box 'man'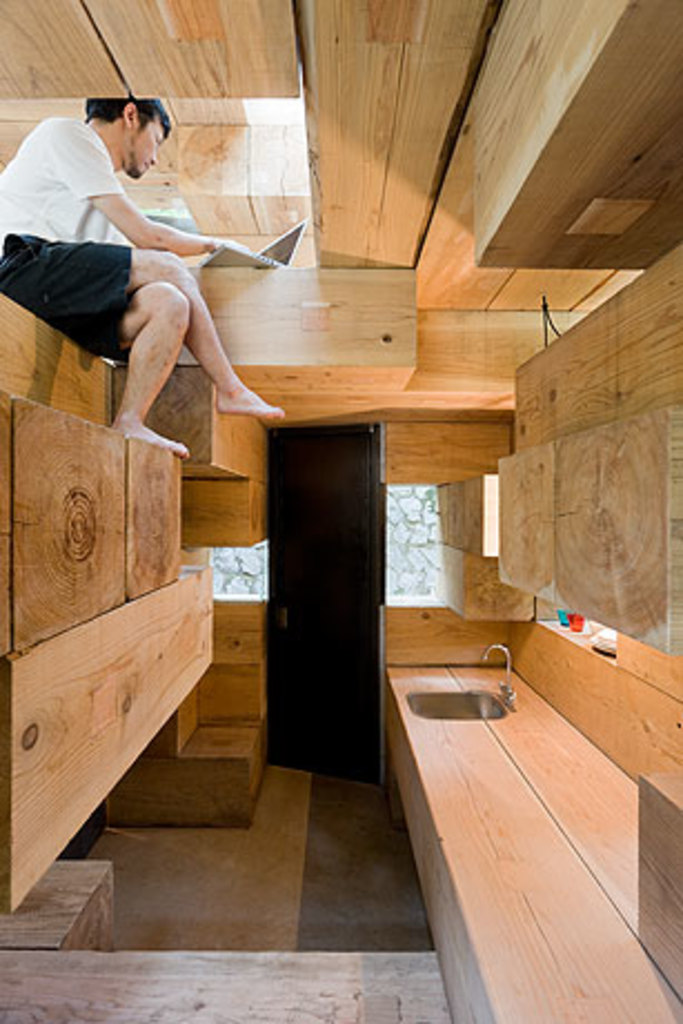
24/76/263/467
